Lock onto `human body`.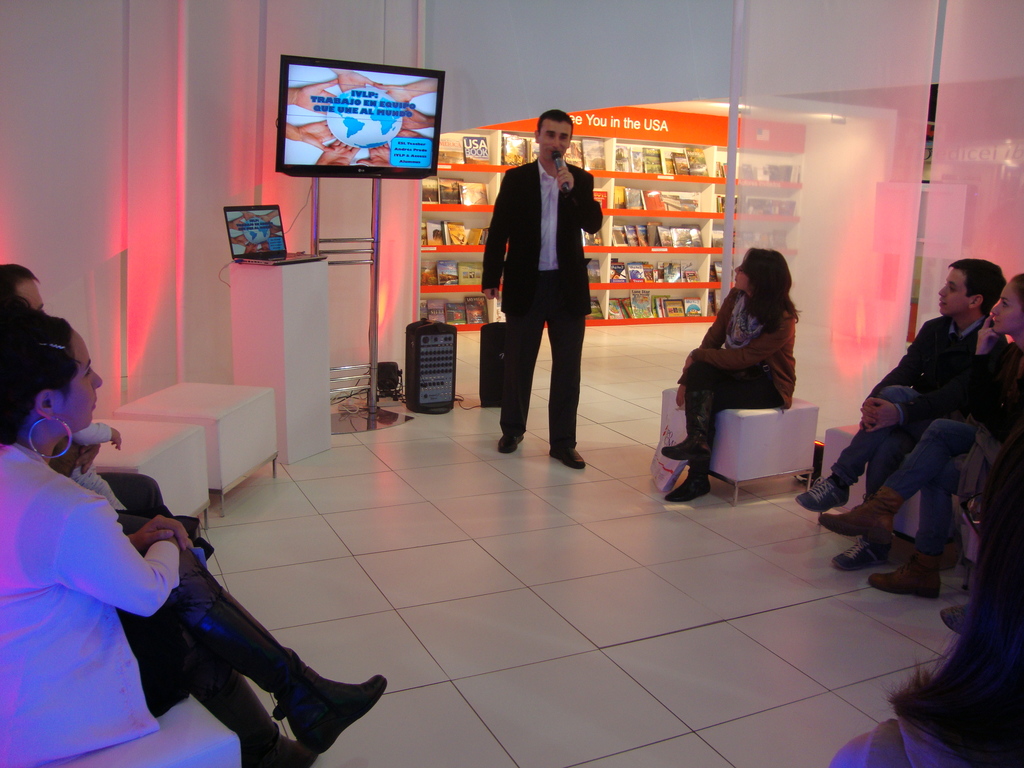
Locked: 797 260 1005 569.
